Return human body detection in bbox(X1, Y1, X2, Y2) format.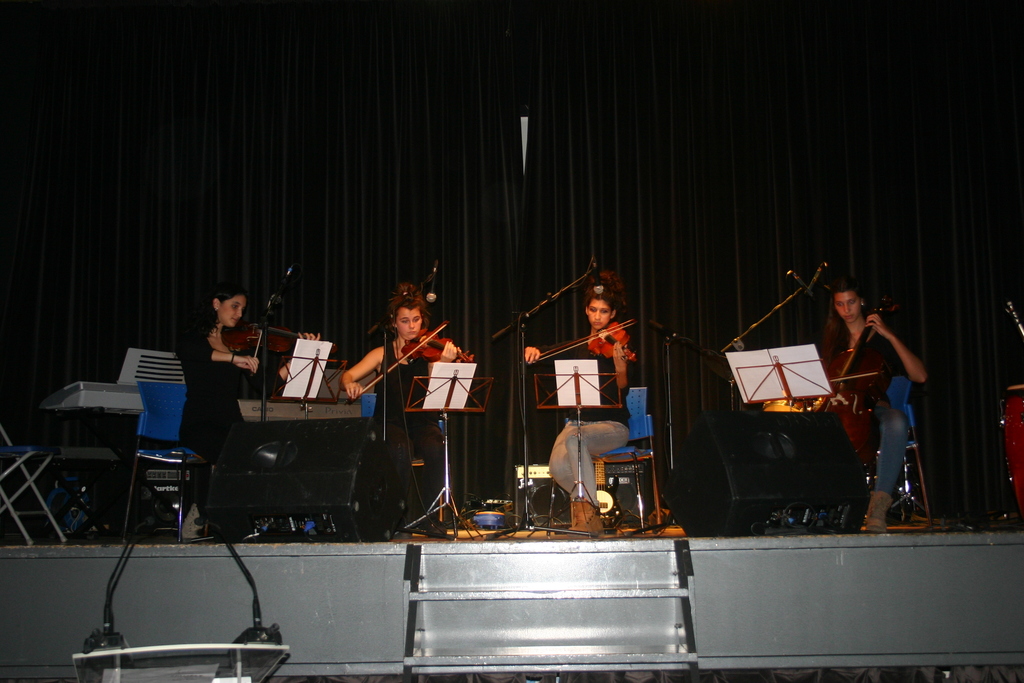
bbox(174, 283, 294, 498).
